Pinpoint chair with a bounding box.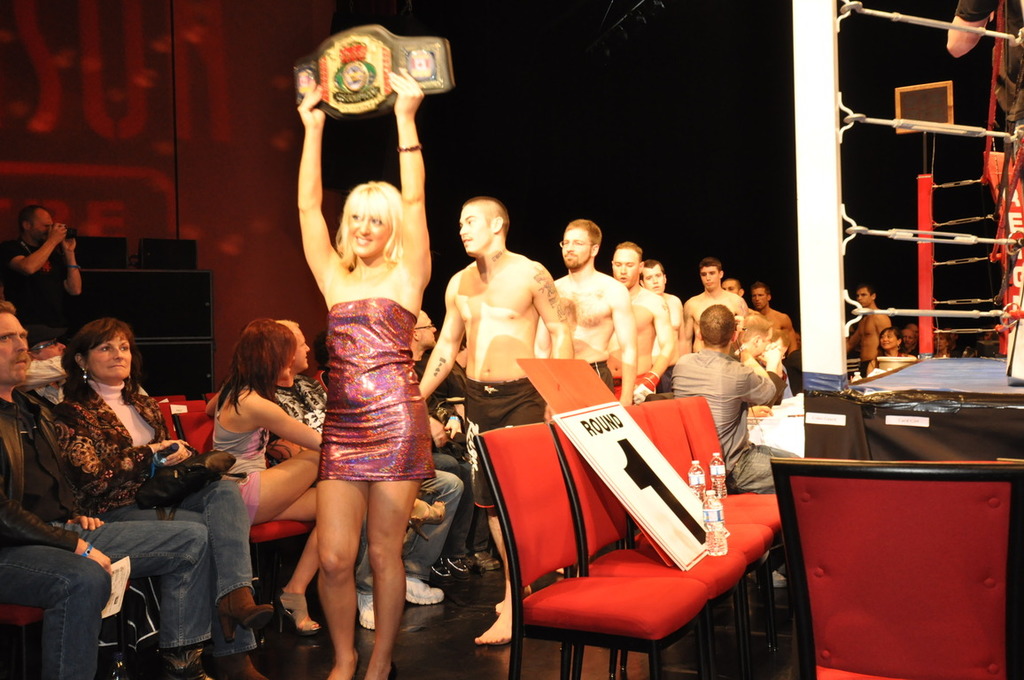
637/397/780/679.
